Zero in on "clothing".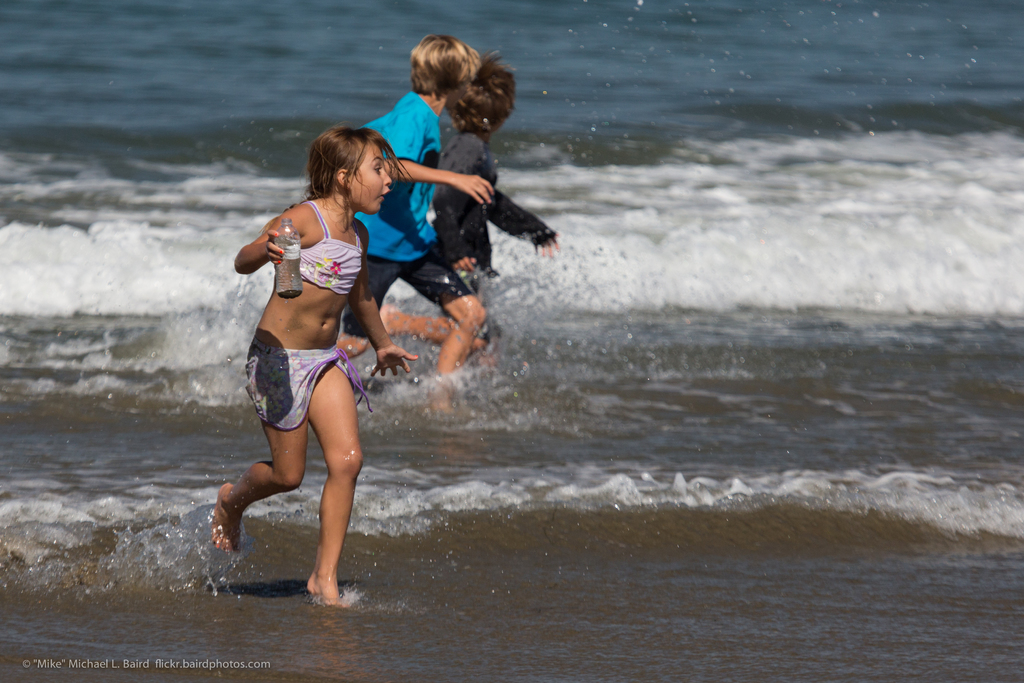
Zeroed in: Rect(351, 89, 474, 336).
